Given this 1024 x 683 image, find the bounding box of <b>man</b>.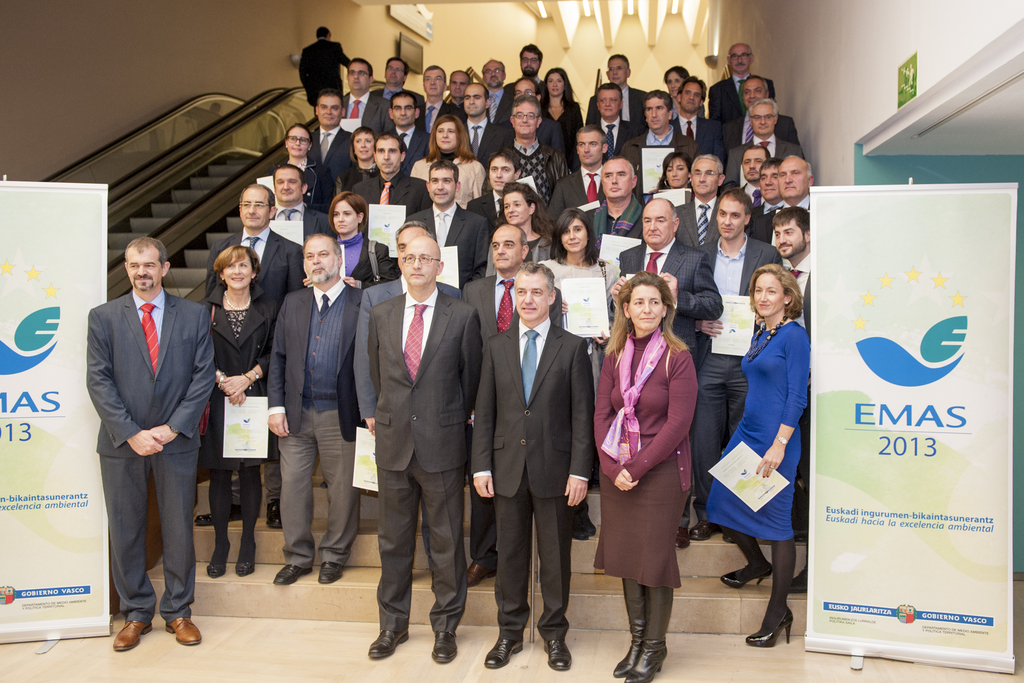
(x1=721, y1=74, x2=804, y2=160).
